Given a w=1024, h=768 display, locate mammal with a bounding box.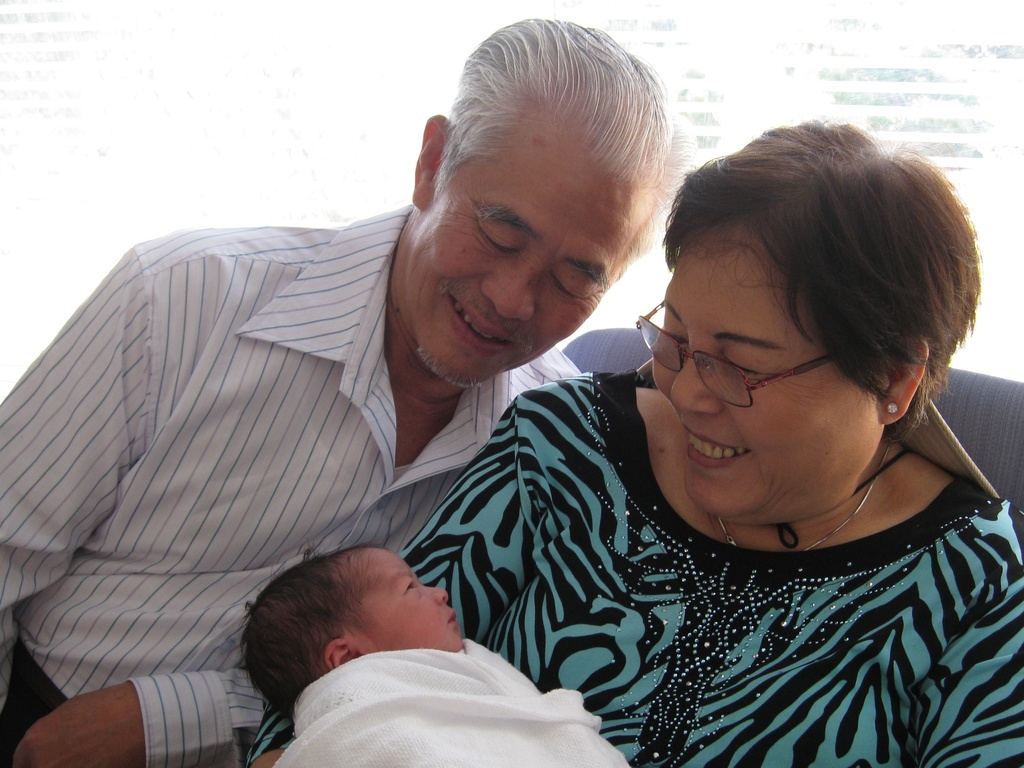
Located: 473:120:1023:749.
